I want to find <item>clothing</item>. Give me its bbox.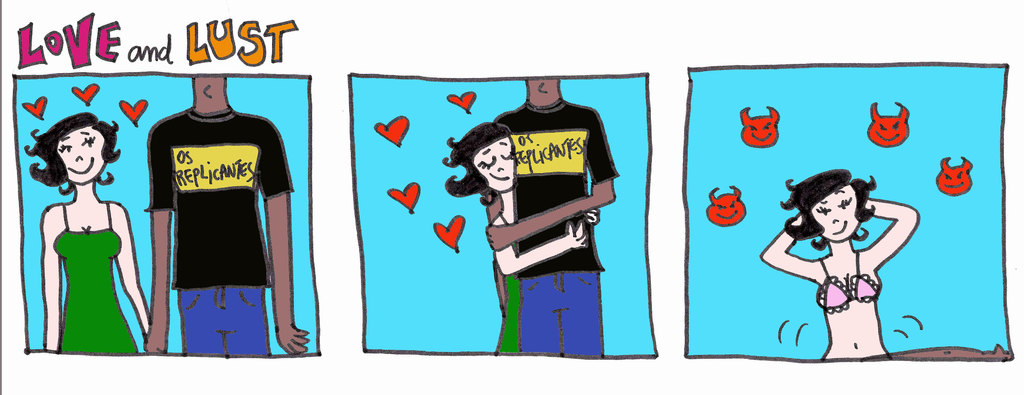
<region>810, 246, 884, 309</region>.
